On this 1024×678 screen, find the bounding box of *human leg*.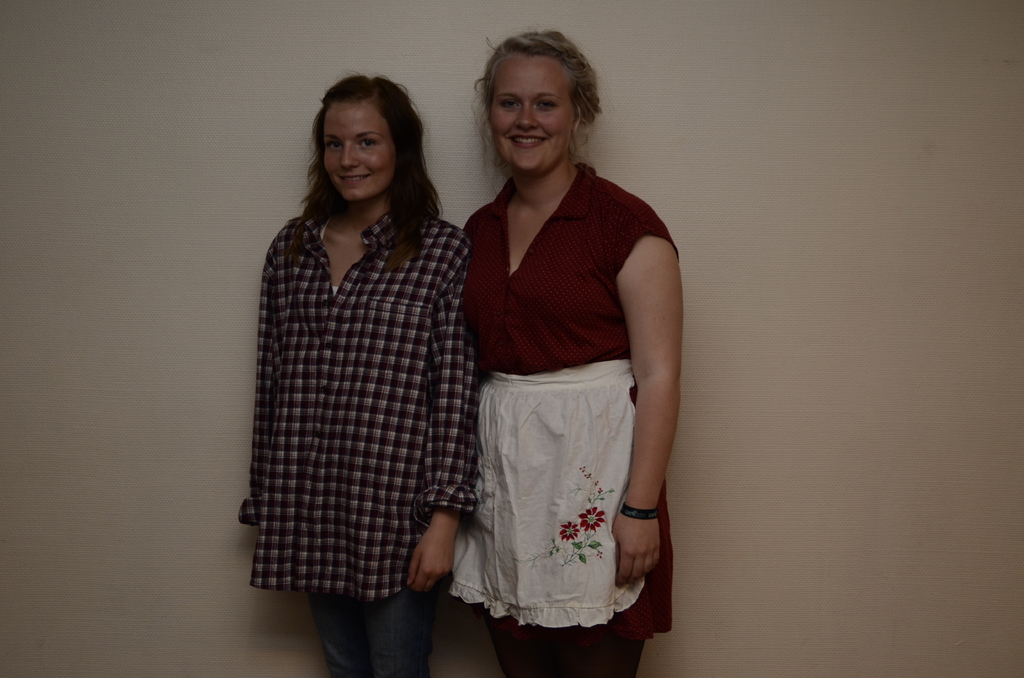
Bounding box: 362 595 431 675.
